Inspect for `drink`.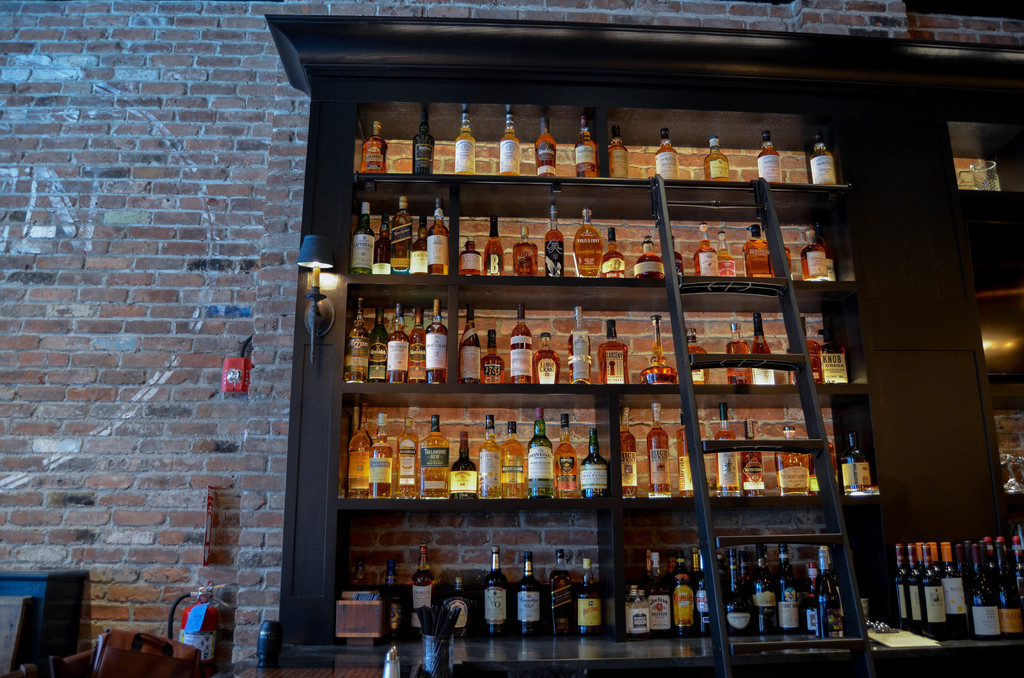
Inspection: (x1=388, y1=556, x2=406, y2=630).
